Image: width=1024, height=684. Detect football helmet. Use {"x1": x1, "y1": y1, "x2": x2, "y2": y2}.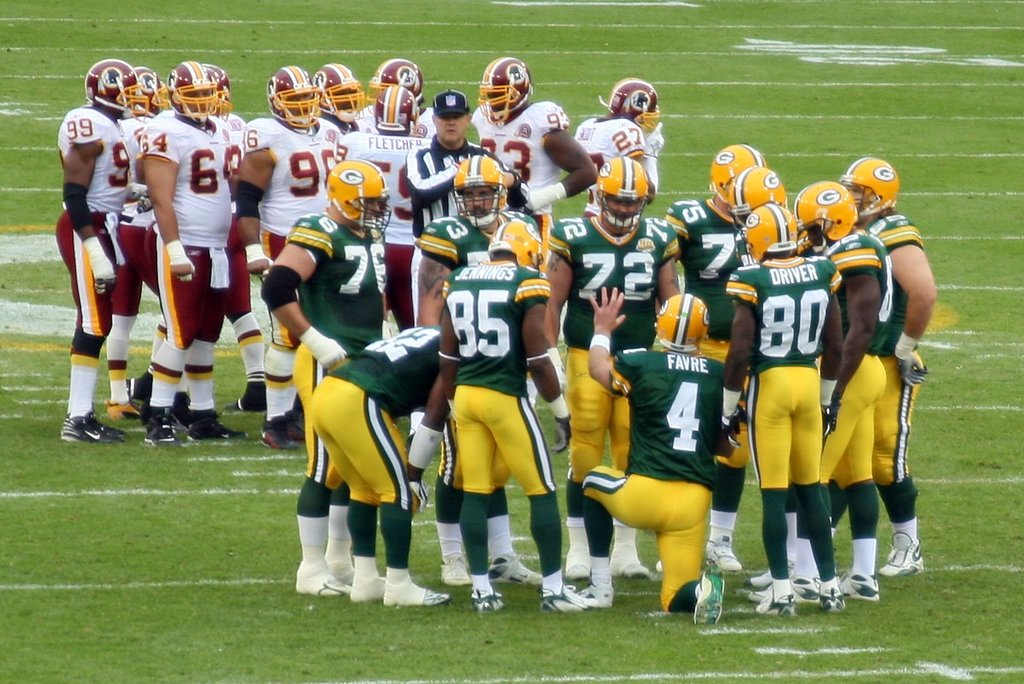
{"x1": 168, "y1": 63, "x2": 222, "y2": 118}.
